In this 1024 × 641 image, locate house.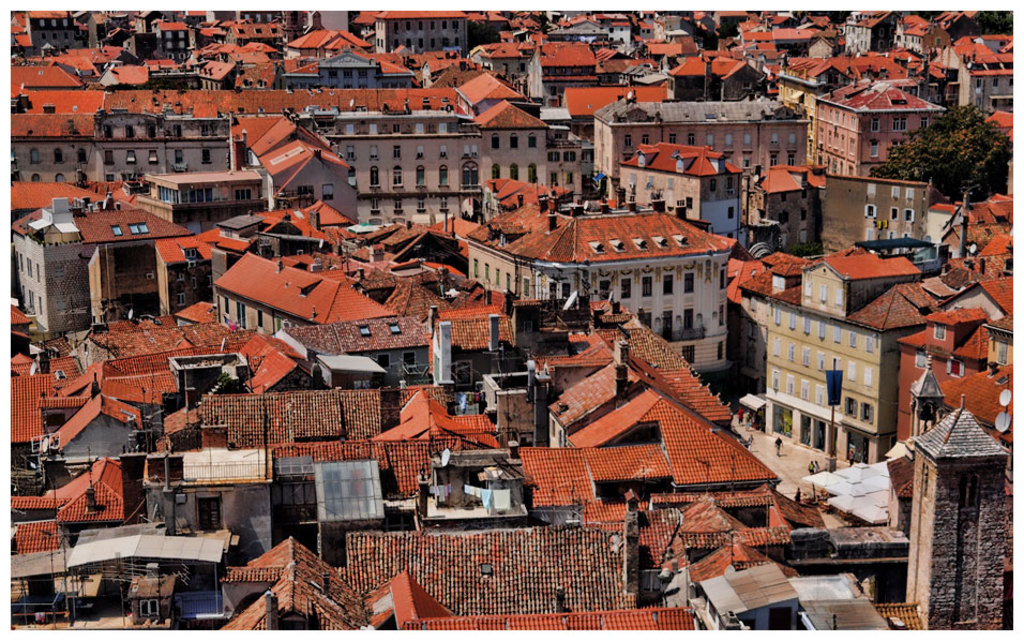
Bounding box: bbox=[6, 69, 546, 233].
